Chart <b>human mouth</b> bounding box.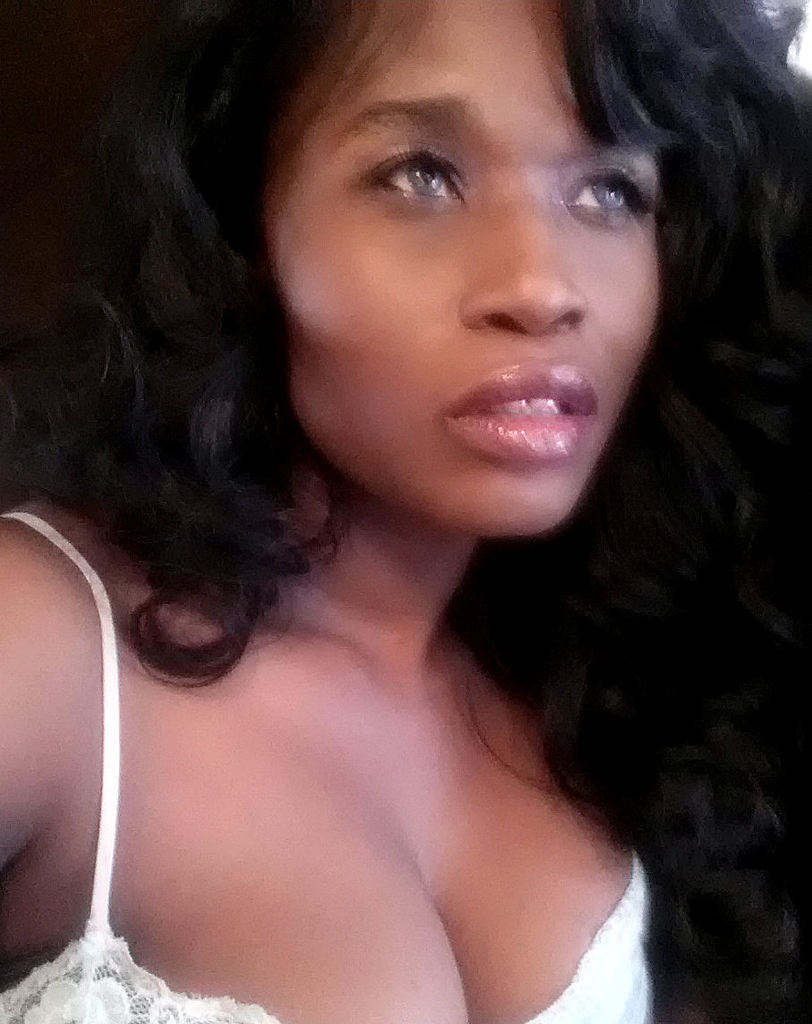
Charted: Rect(423, 358, 595, 457).
